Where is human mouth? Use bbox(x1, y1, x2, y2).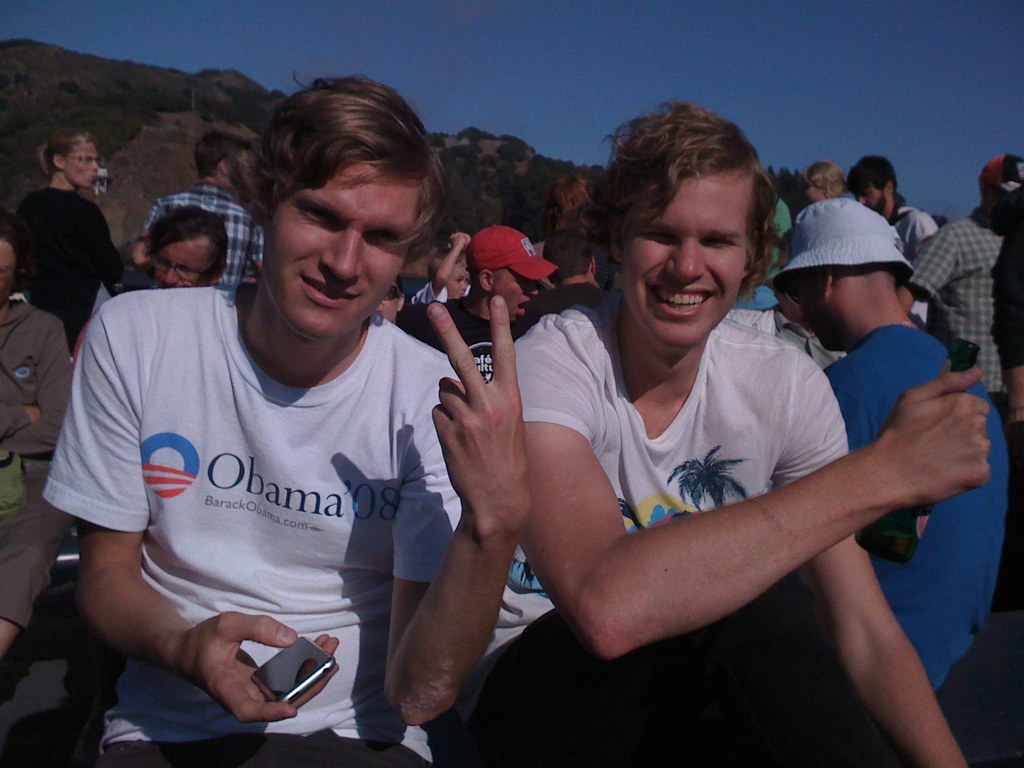
bbox(380, 309, 387, 321).
